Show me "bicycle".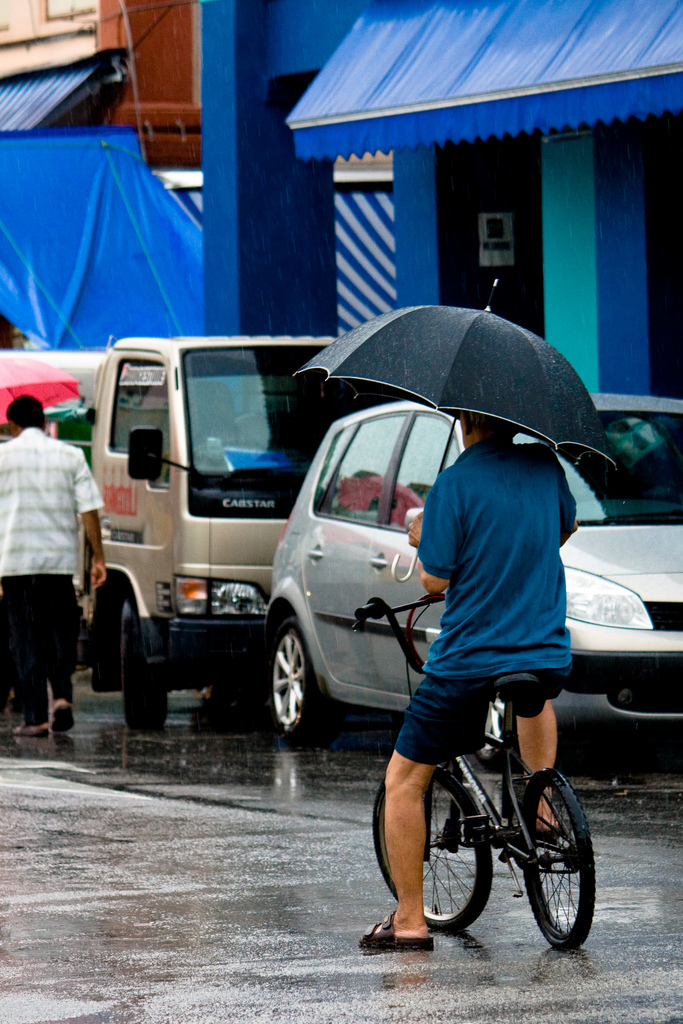
"bicycle" is here: [left=354, top=579, right=604, bottom=951].
